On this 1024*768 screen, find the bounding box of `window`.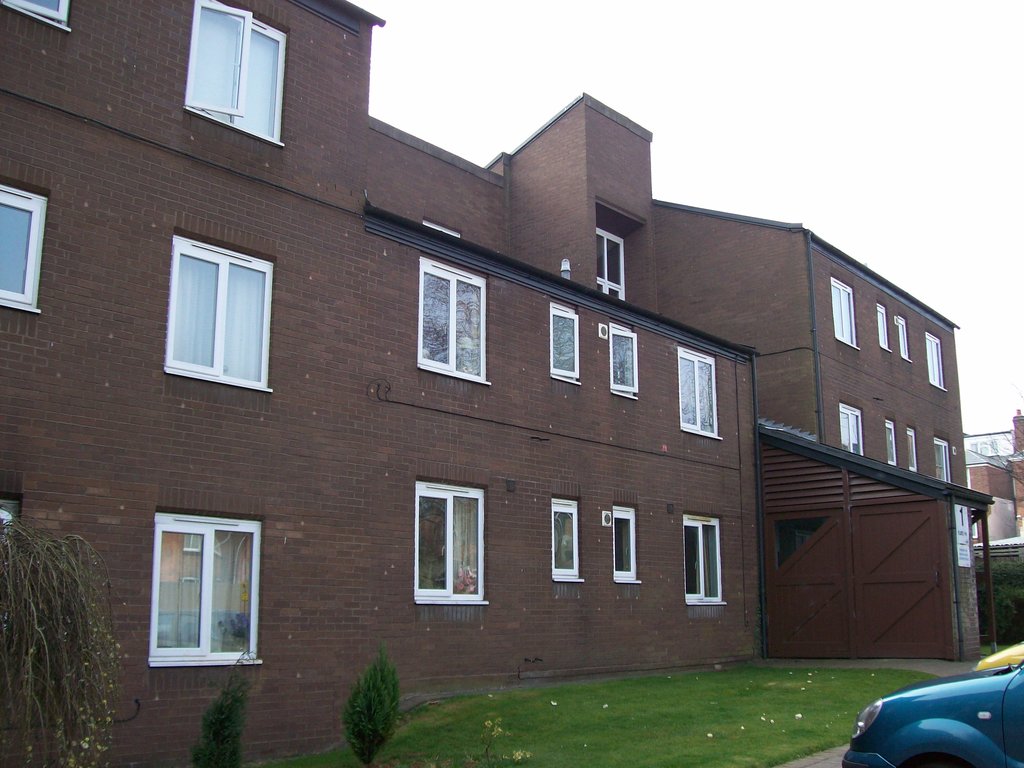
Bounding box: bbox=[0, 0, 77, 27].
